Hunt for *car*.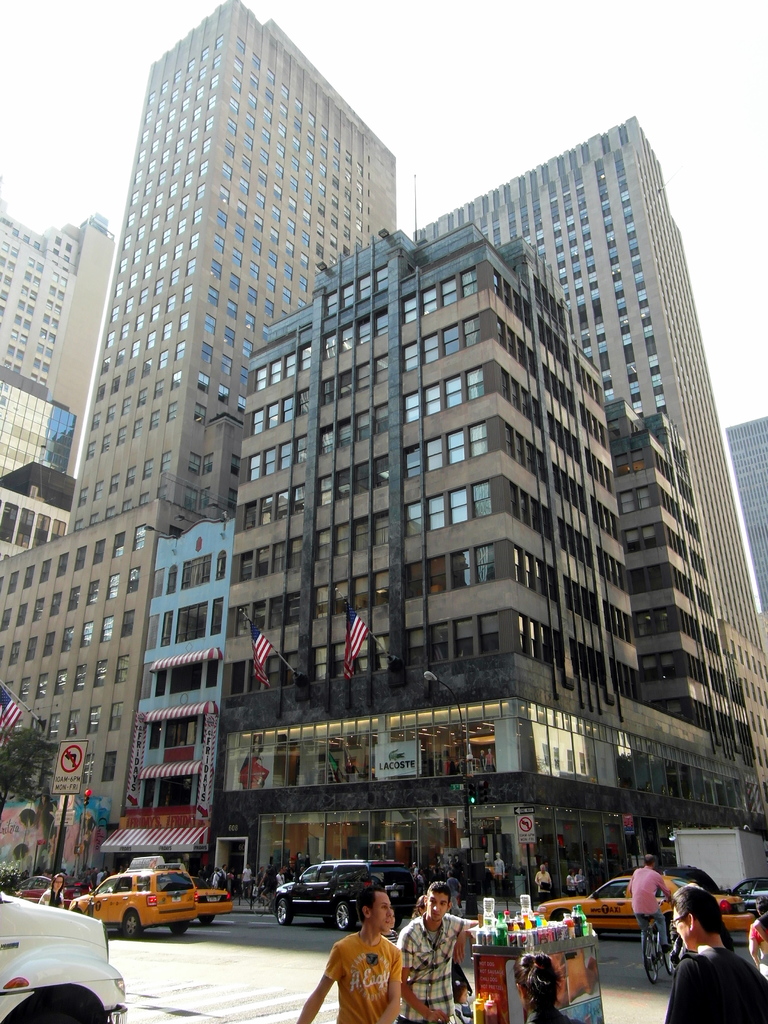
Hunted down at 268, 851, 421, 929.
